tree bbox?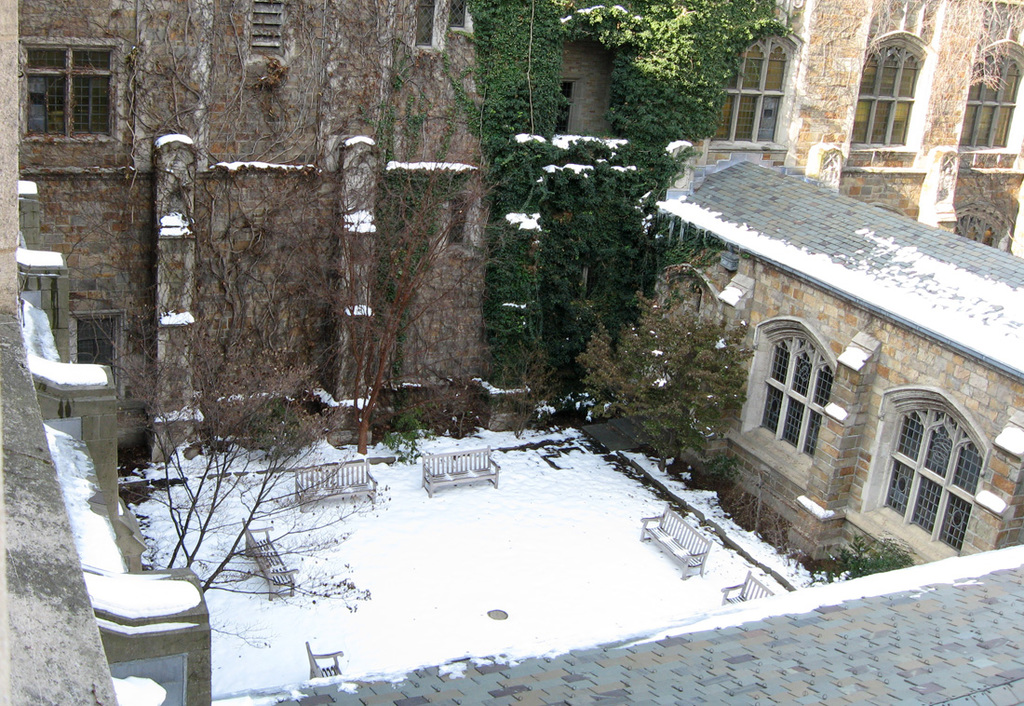
BBox(542, 0, 801, 352)
